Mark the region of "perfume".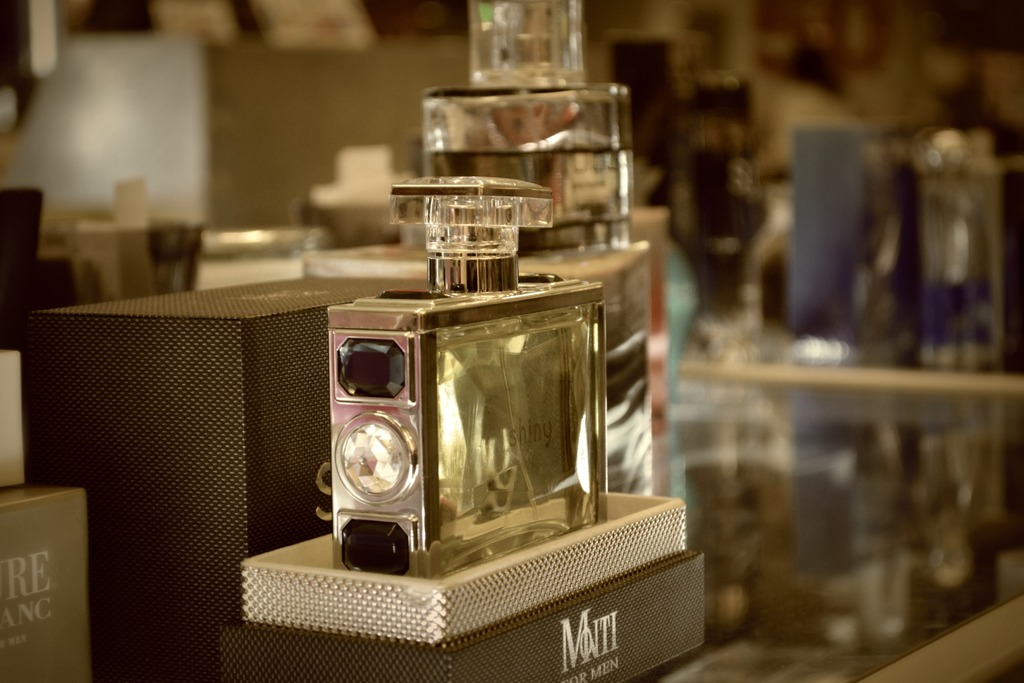
Region: {"left": 323, "top": 165, "right": 612, "bottom": 586}.
